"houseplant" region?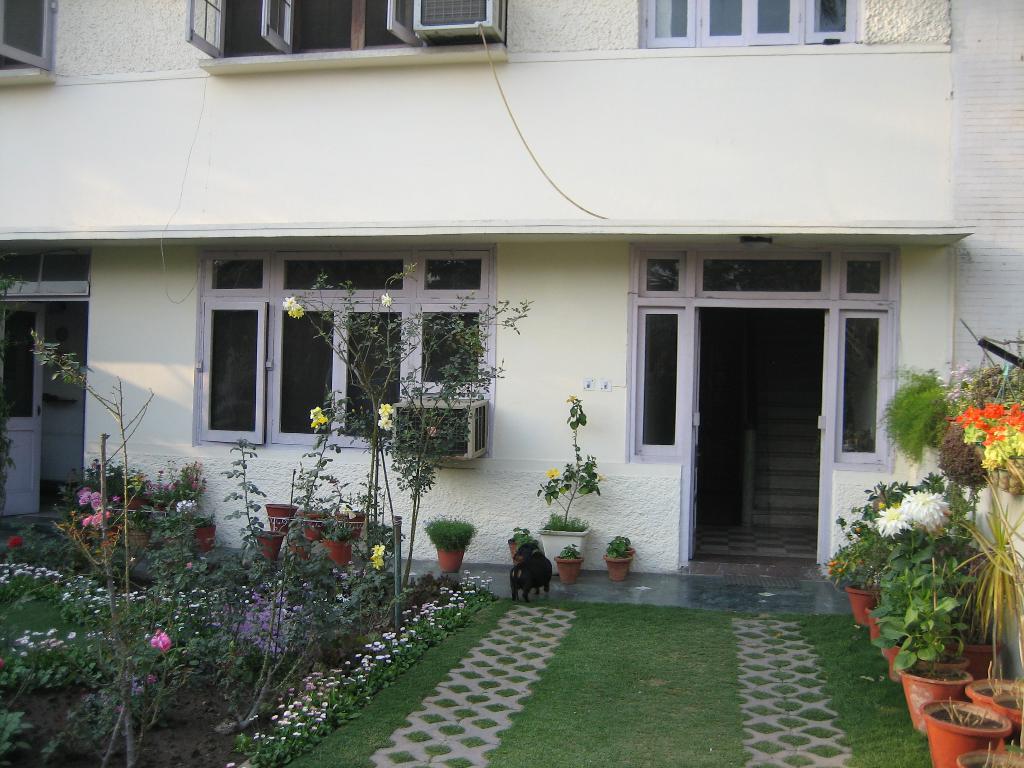
x1=506 y1=519 x2=538 y2=560
